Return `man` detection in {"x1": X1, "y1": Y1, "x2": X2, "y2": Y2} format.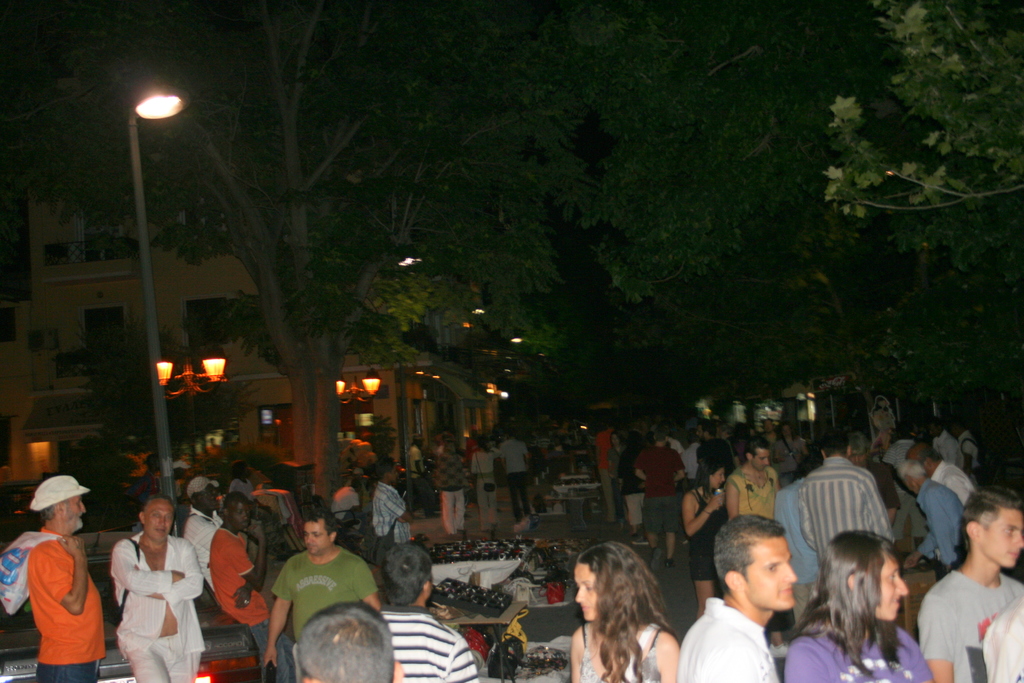
{"x1": 24, "y1": 472, "x2": 111, "y2": 681}.
